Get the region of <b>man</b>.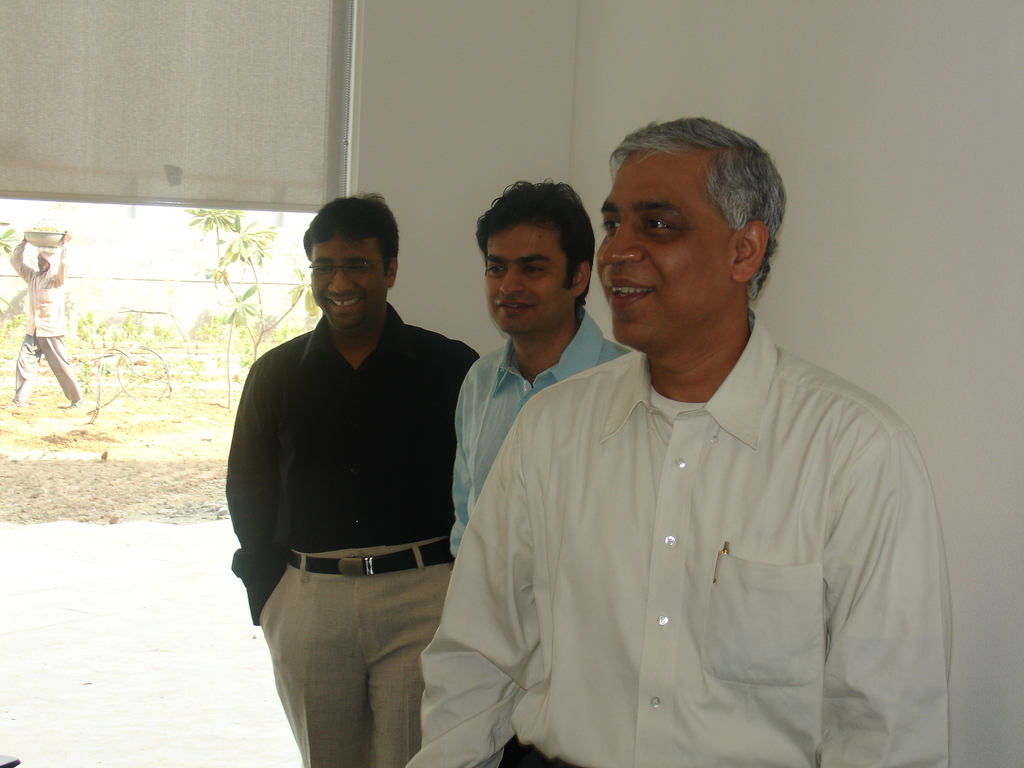
l=451, t=184, r=638, b=767.
